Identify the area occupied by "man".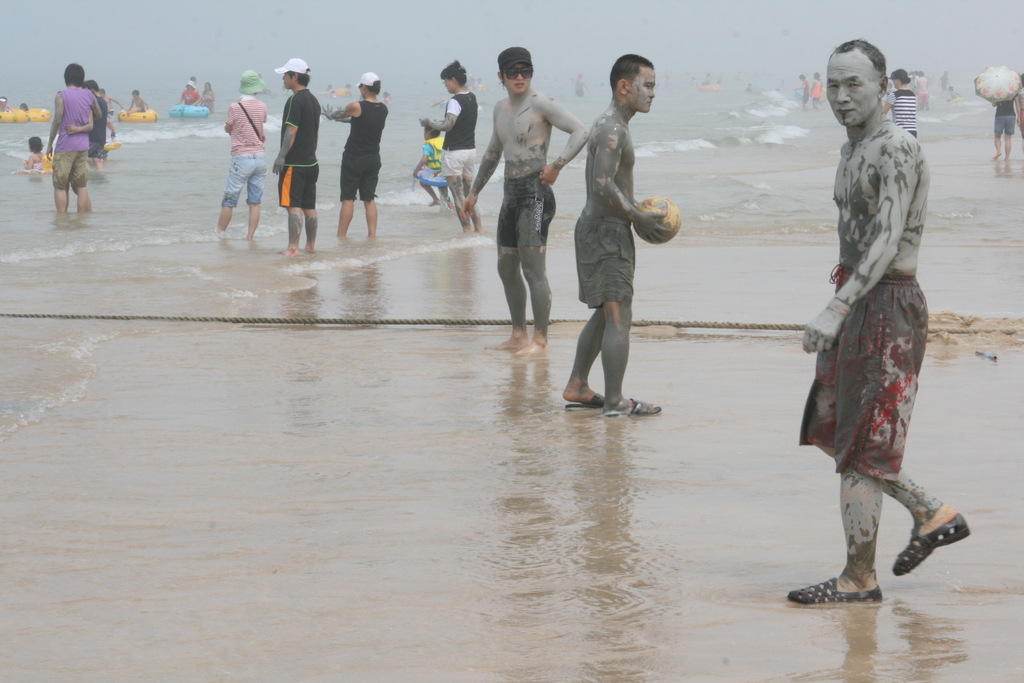
Area: [left=564, top=76, right=683, bottom=452].
